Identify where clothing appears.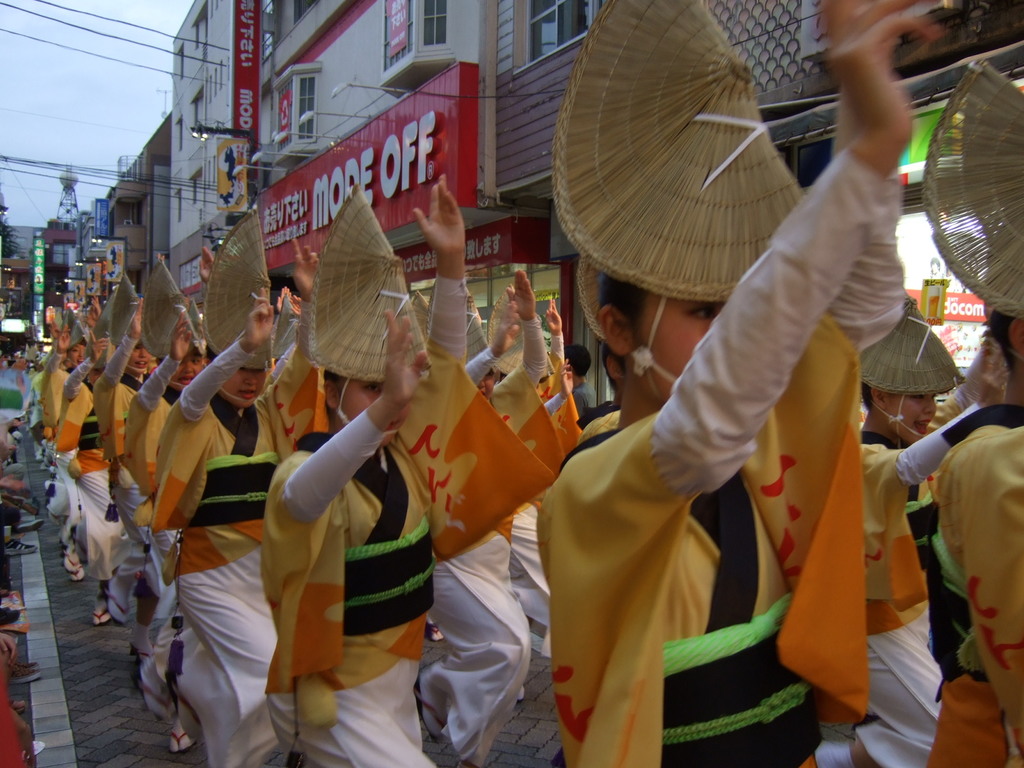
Appears at {"left": 927, "top": 419, "right": 1023, "bottom": 767}.
